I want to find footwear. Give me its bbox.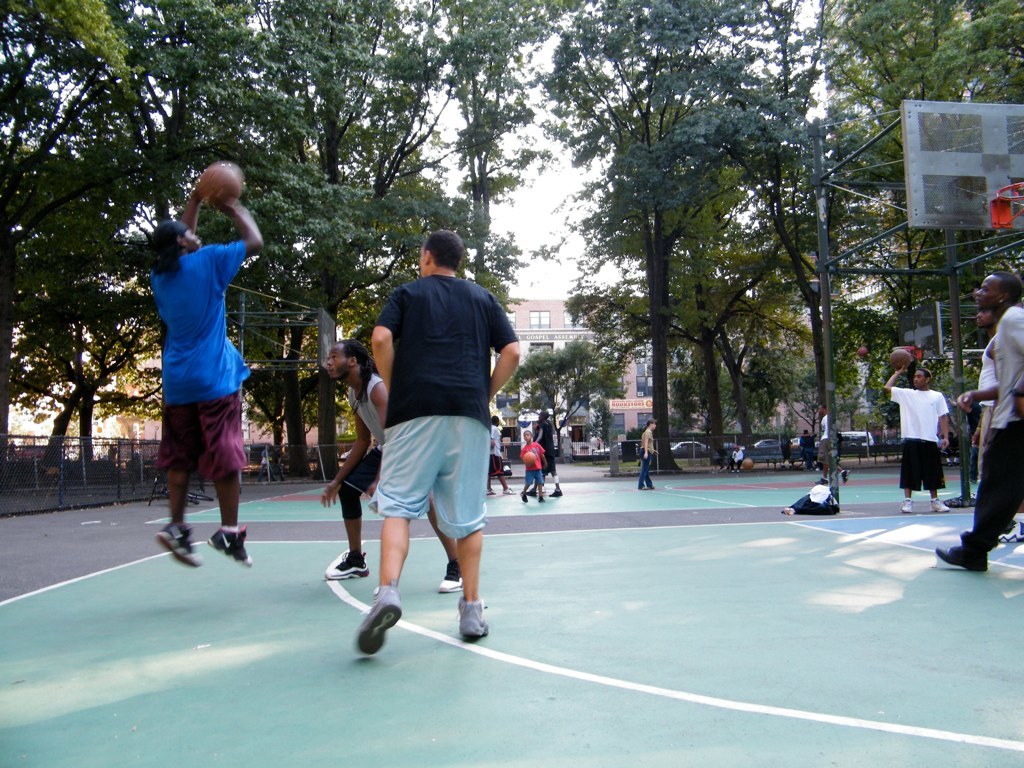
box=[205, 520, 250, 570].
